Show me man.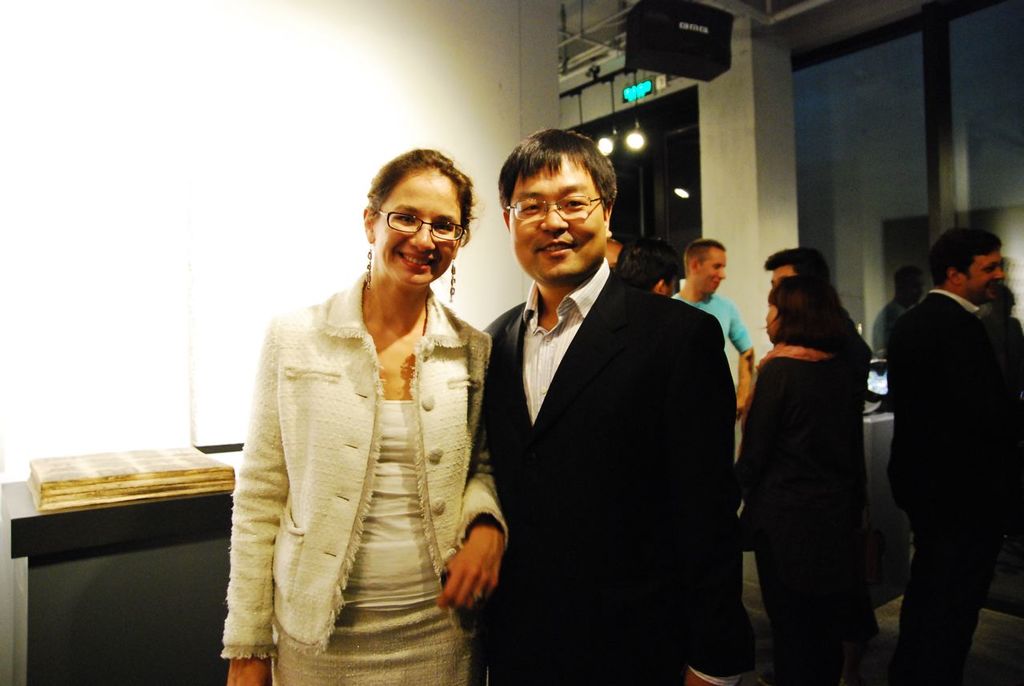
man is here: 617/234/687/293.
